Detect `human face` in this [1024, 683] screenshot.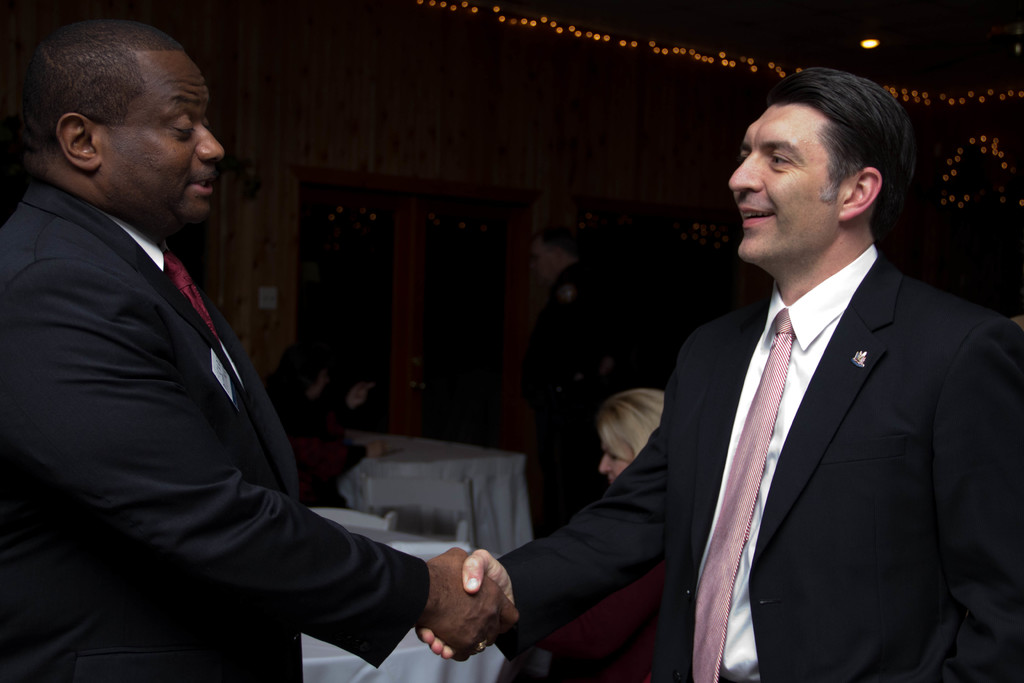
Detection: (left=97, top=52, right=223, bottom=235).
